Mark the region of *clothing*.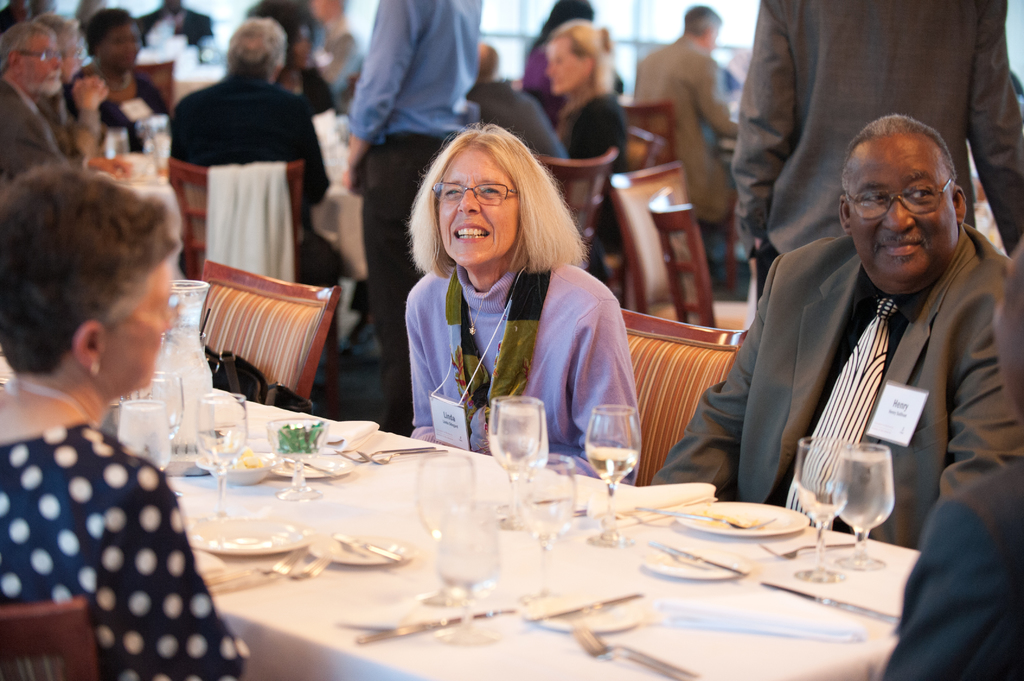
Region: bbox(630, 31, 749, 275).
